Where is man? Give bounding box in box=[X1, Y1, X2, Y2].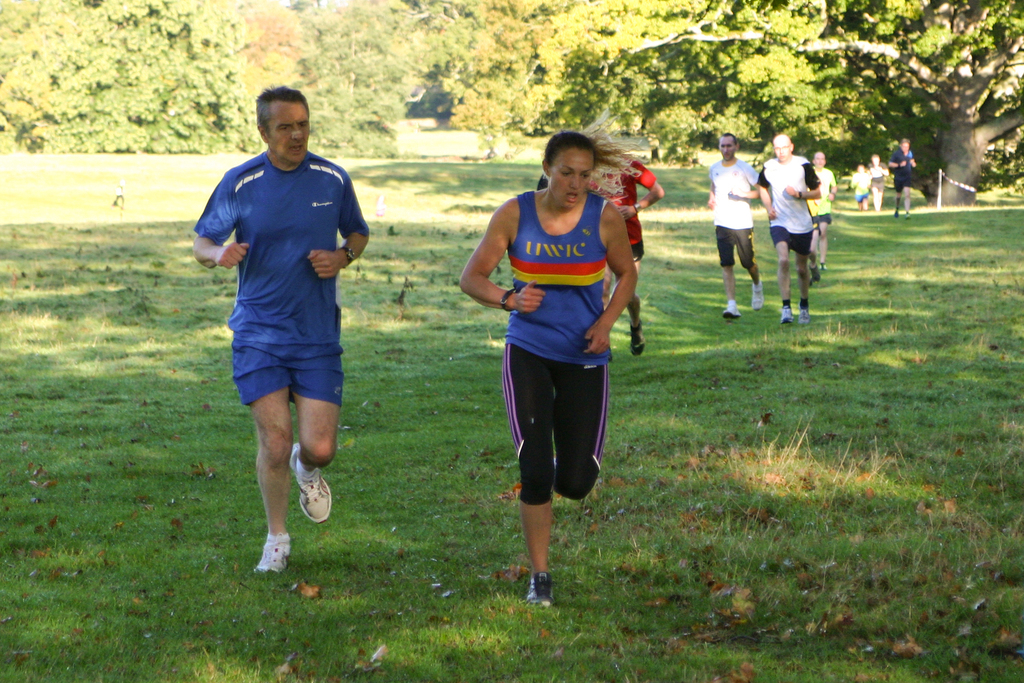
box=[805, 151, 840, 291].
